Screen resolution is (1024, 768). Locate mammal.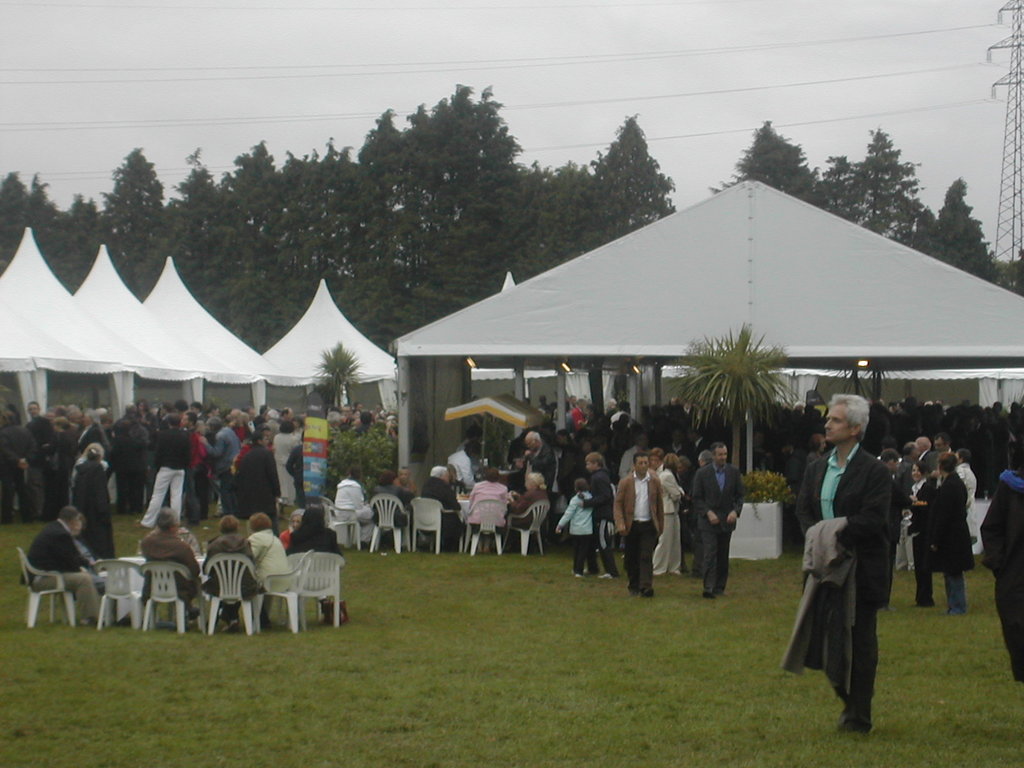
region(138, 507, 204, 630).
